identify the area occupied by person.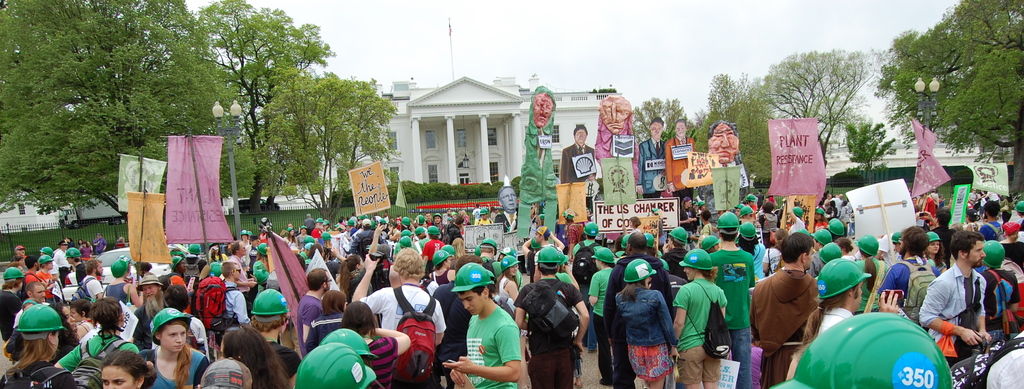
Area: bbox(106, 256, 142, 307).
